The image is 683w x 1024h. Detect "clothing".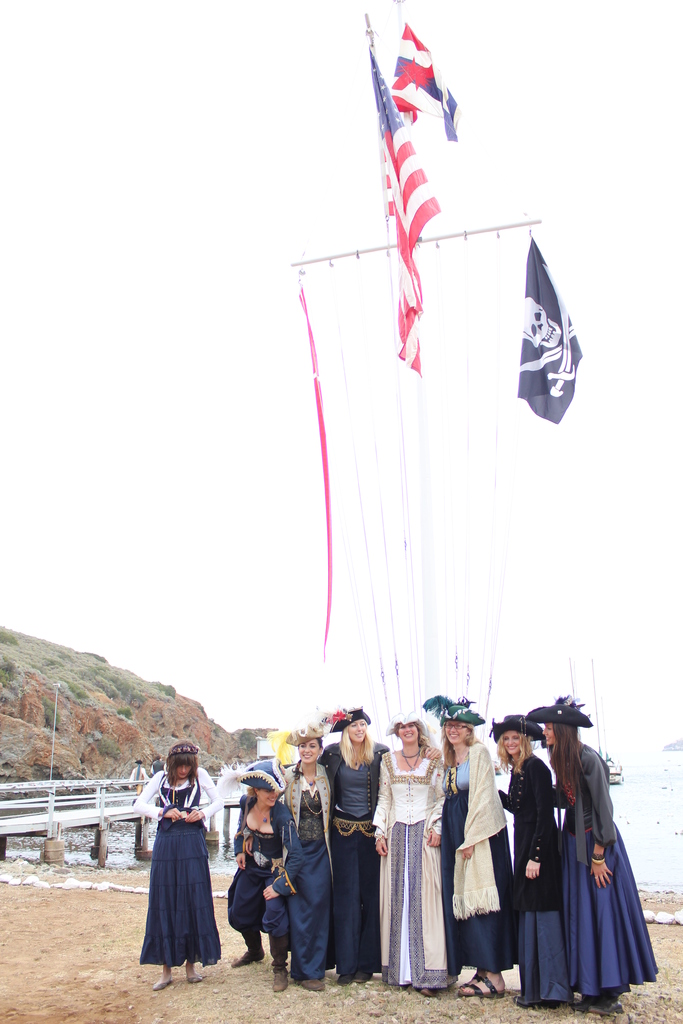
Detection: (373, 740, 459, 952).
